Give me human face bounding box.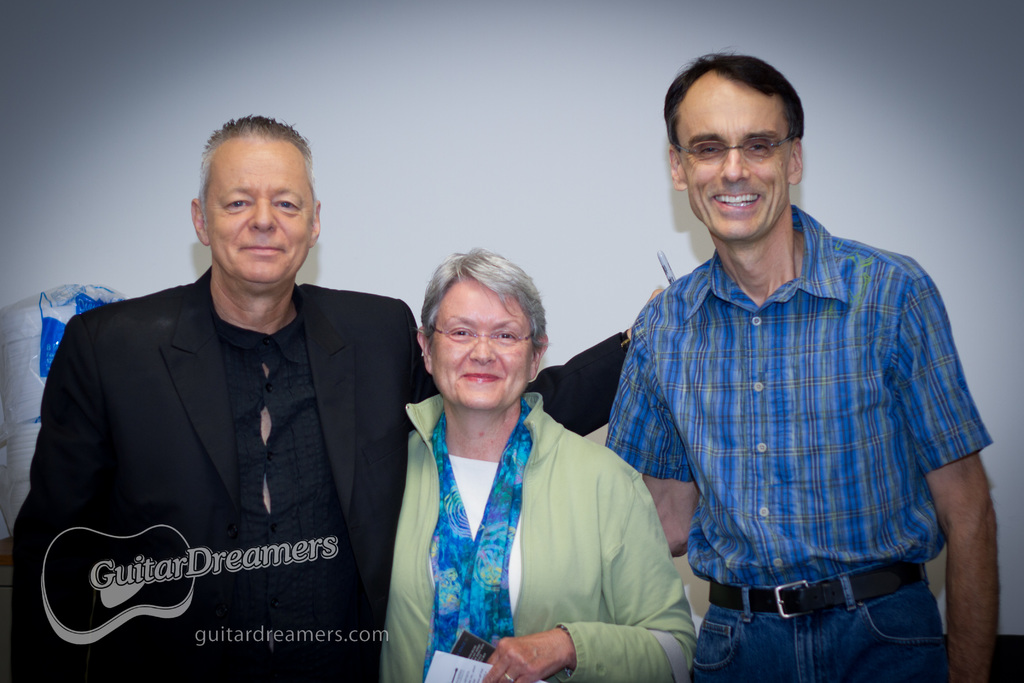
(433,277,530,409).
